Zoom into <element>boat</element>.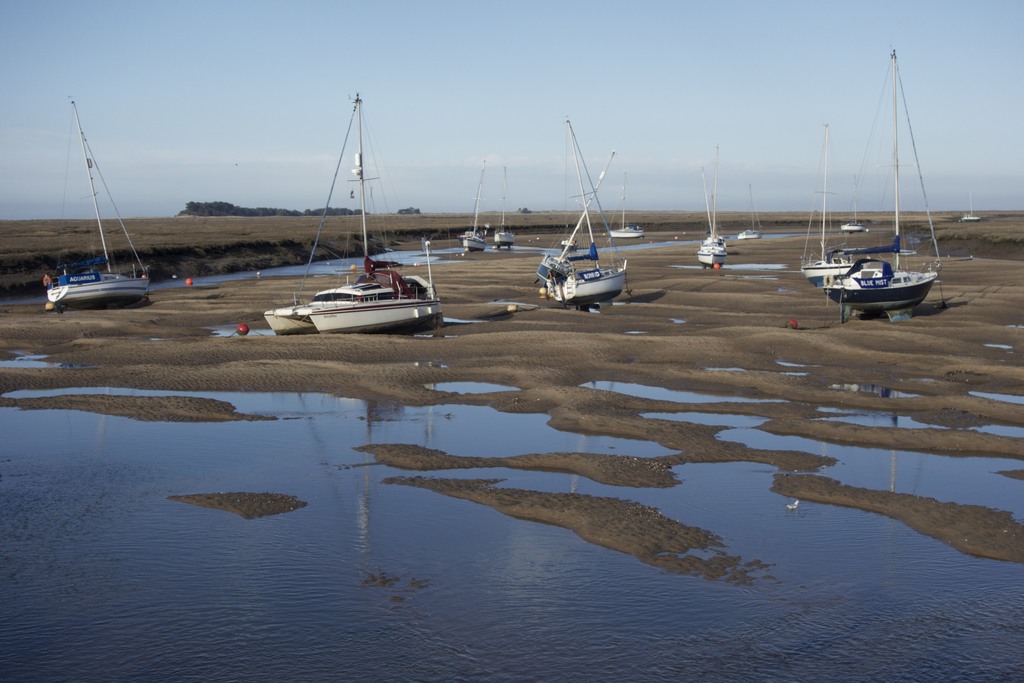
Zoom target: x1=488, y1=168, x2=511, y2=252.
